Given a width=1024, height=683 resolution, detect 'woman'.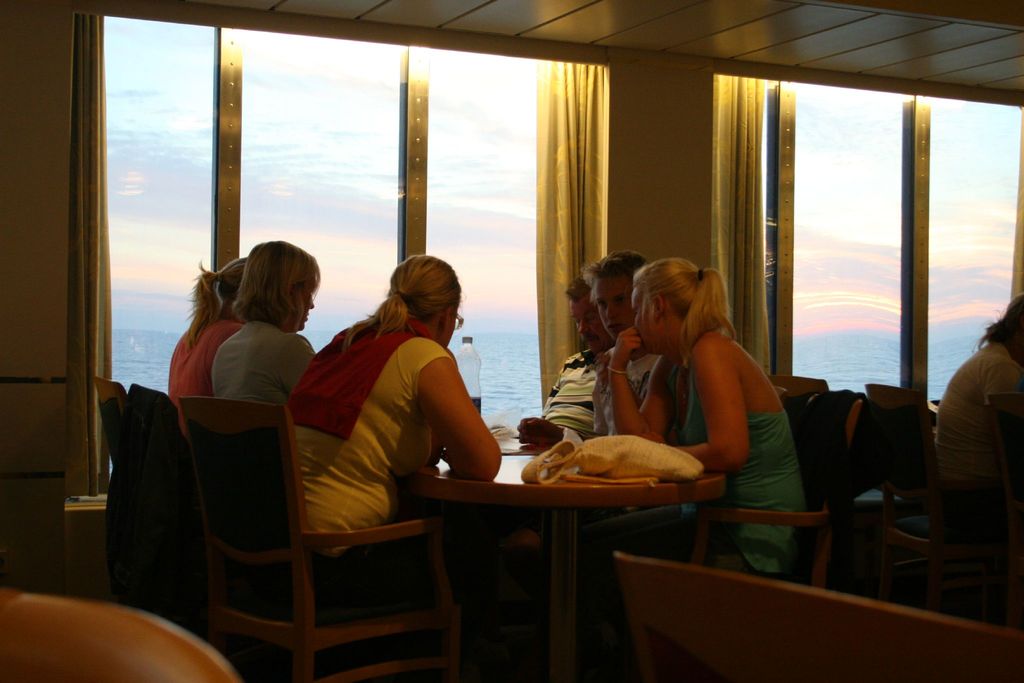
box(211, 238, 324, 416).
